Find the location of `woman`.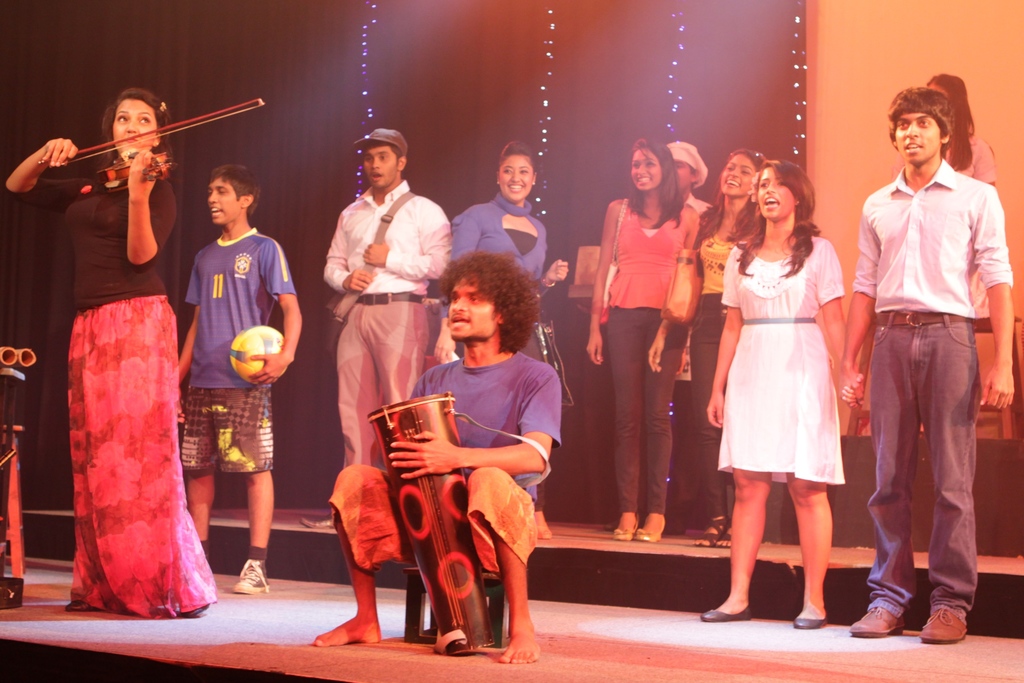
Location: (699, 151, 762, 524).
